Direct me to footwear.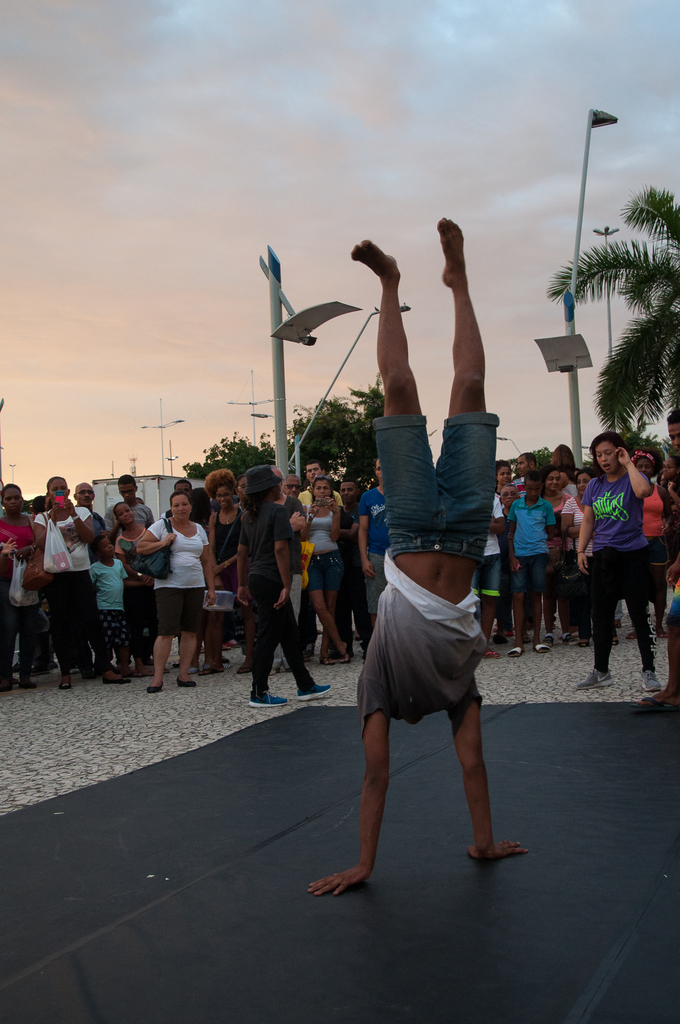
Direction: [1, 679, 15, 691].
